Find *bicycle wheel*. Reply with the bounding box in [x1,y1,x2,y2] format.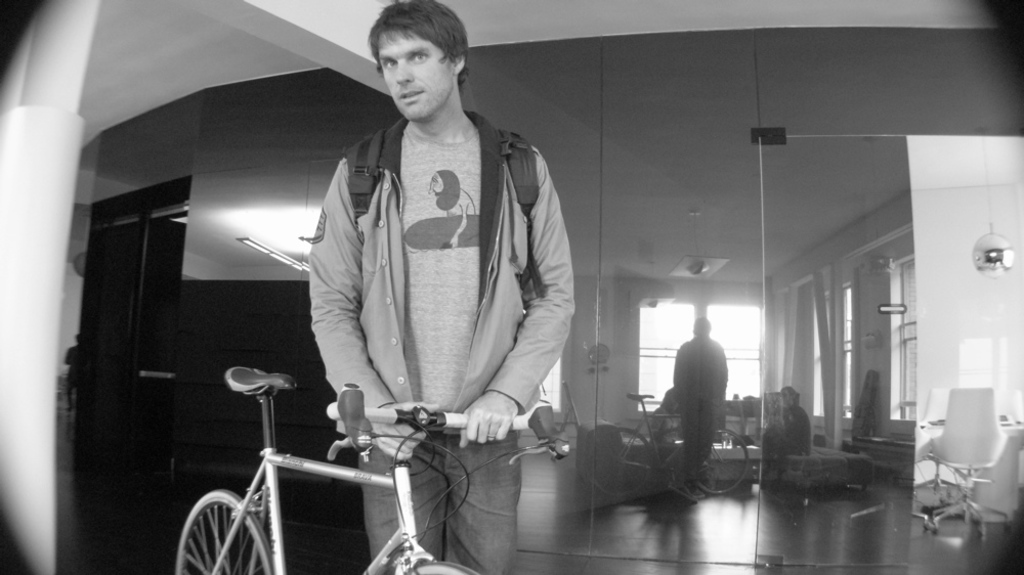
[172,488,279,574].
